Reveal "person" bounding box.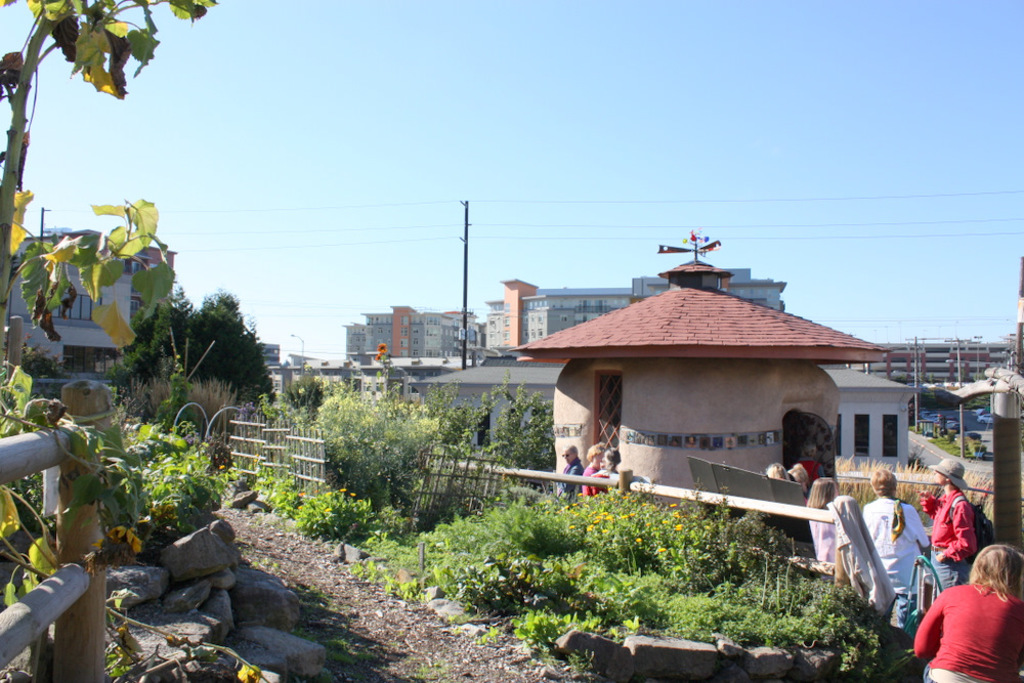
Revealed: 592,445,645,490.
